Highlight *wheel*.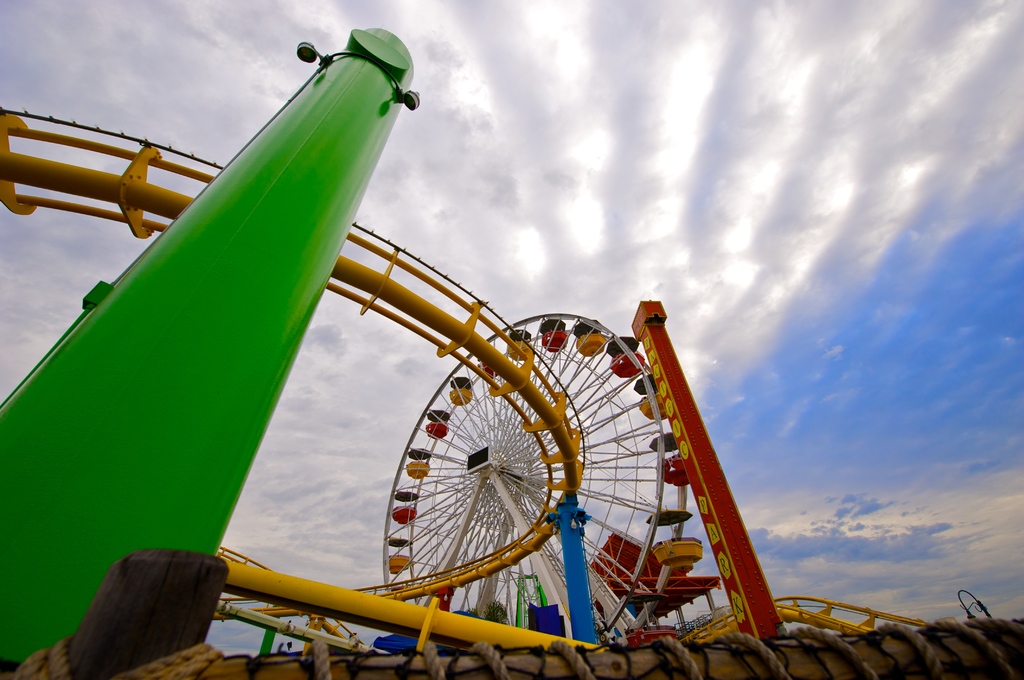
Highlighted region: l=340, t=311, r=670, b=609.
